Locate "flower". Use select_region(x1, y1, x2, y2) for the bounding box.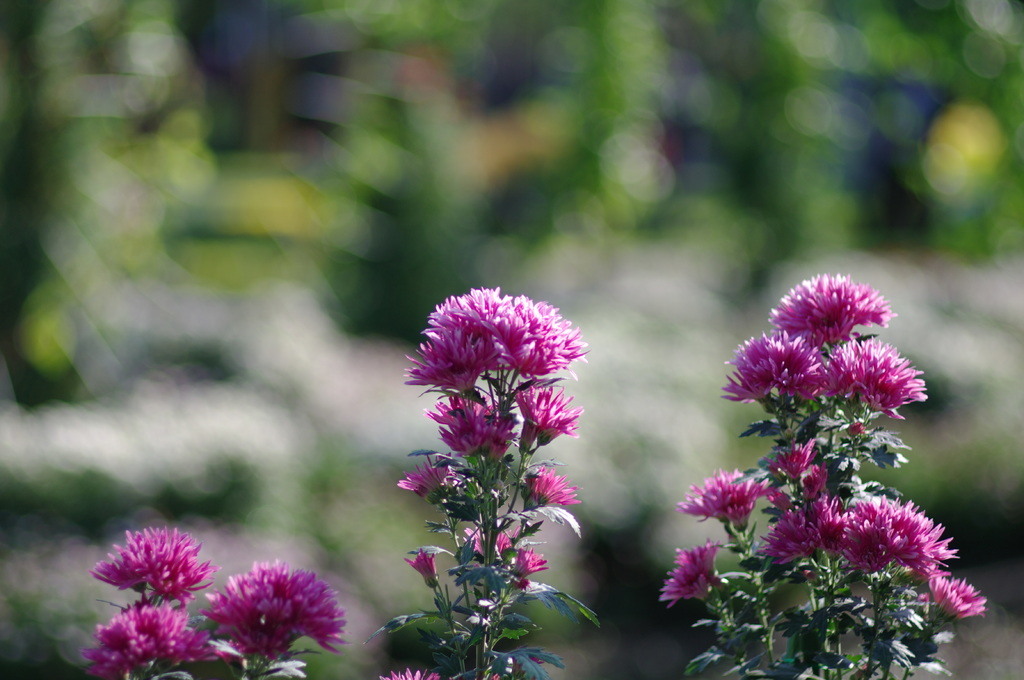
select_region(490, 670, 500, 679).
